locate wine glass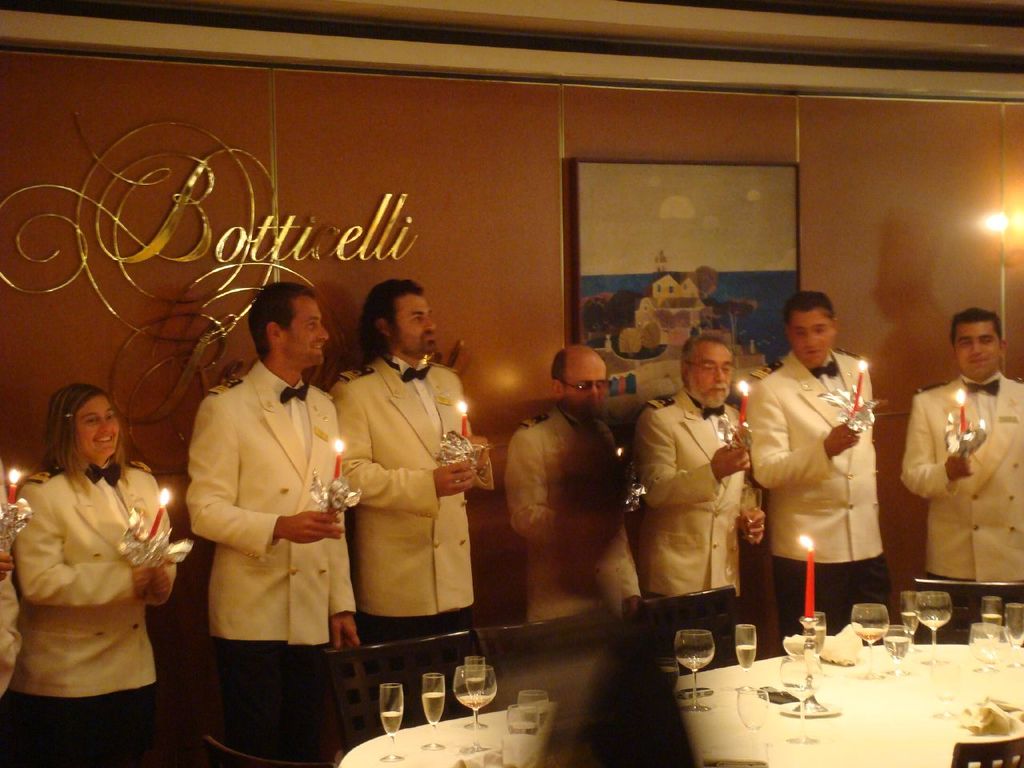
rect(380, 682, 404, 765)
